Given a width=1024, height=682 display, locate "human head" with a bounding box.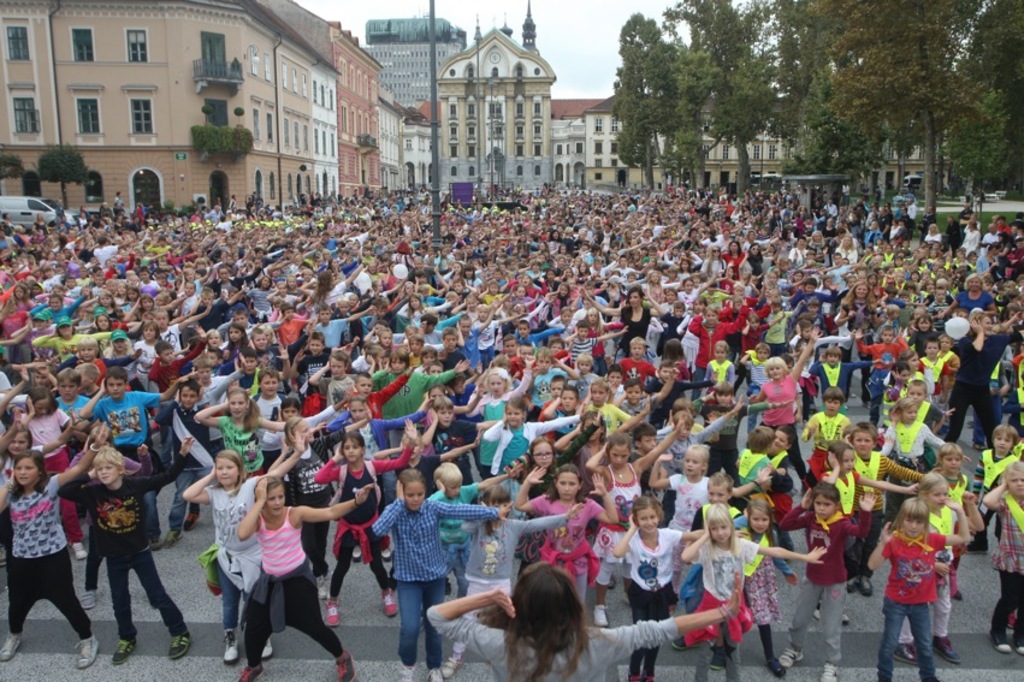
Located: 255/475/285/516.
